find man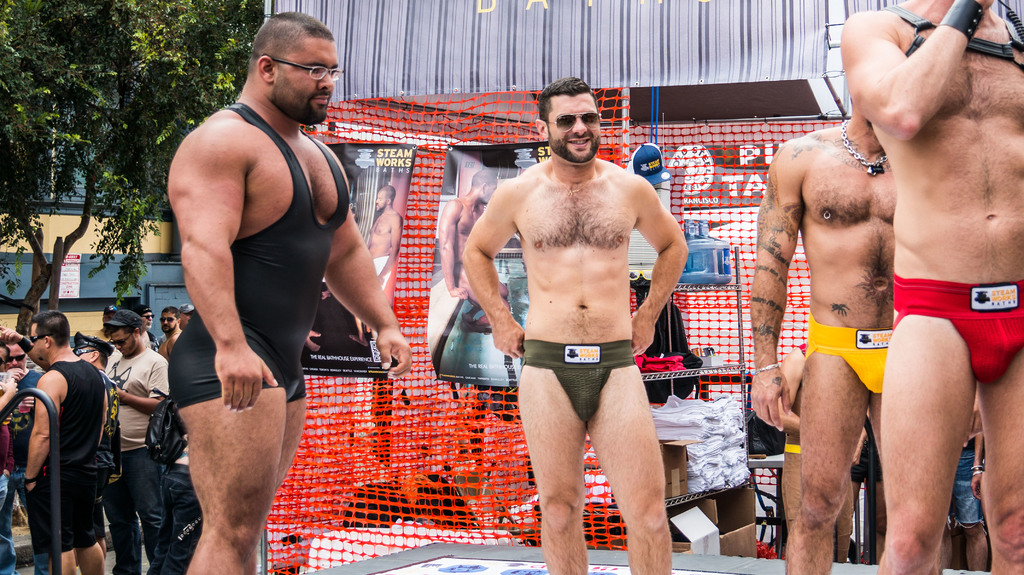
BBox(0, 336, 45, 539)
